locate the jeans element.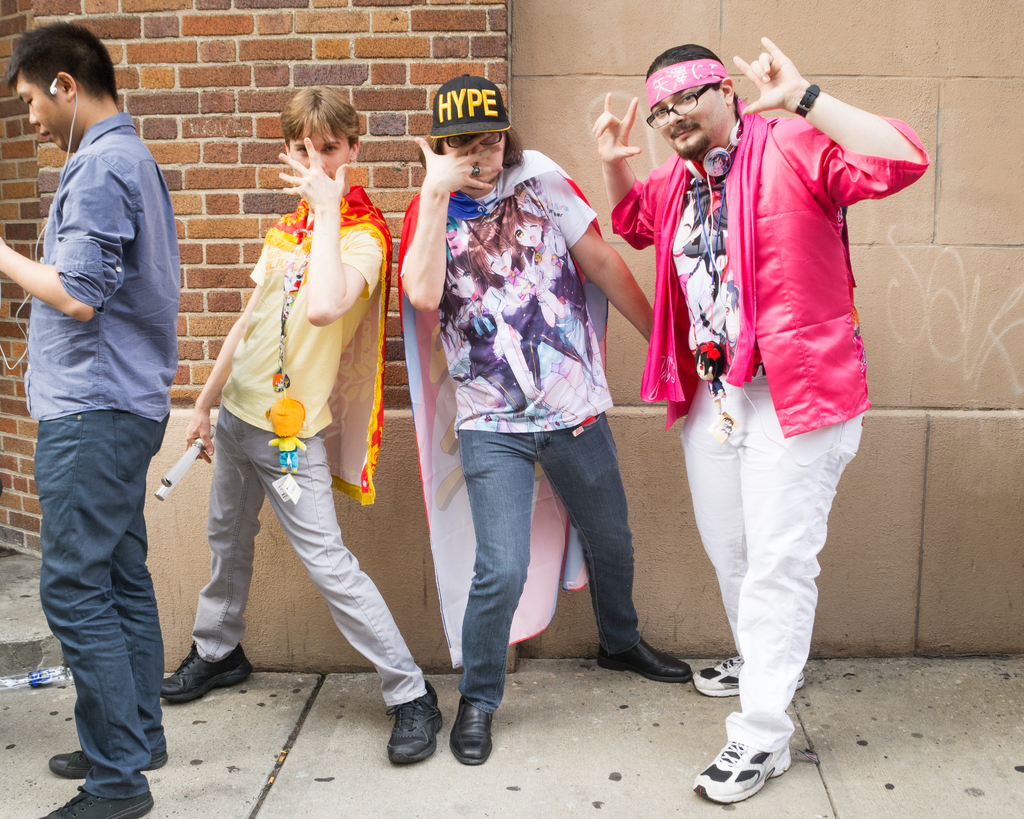
Element bbox: x1=419 y1=413 x2=685 y2=702.
